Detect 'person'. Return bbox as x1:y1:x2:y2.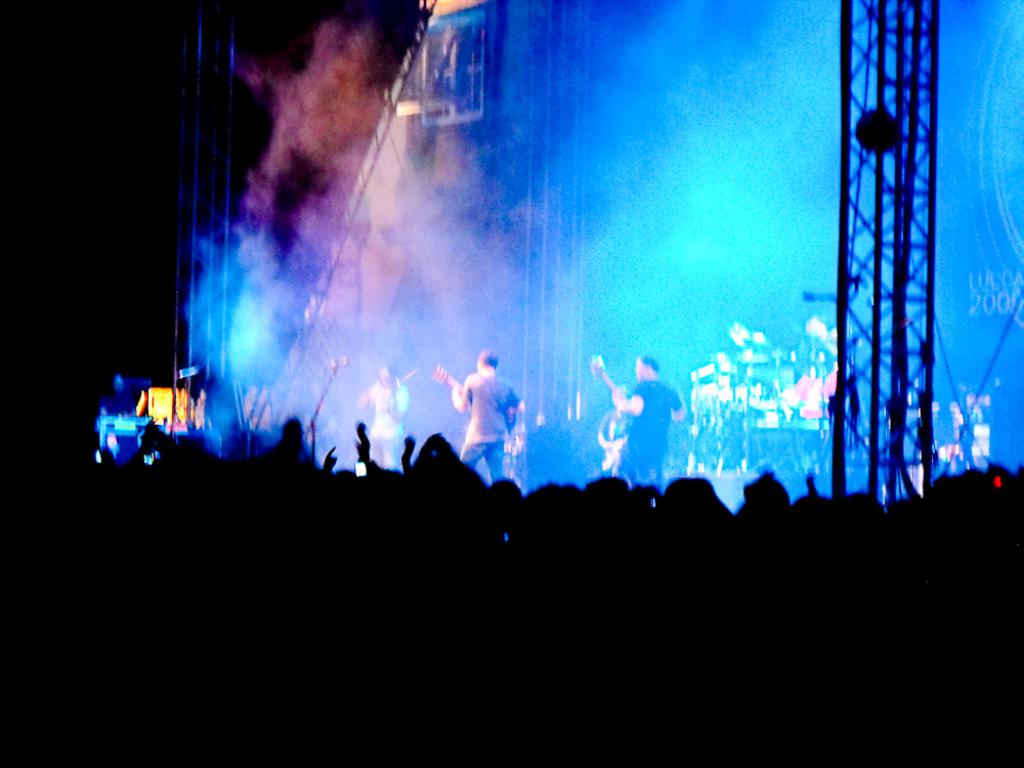
452:345:518:475.
